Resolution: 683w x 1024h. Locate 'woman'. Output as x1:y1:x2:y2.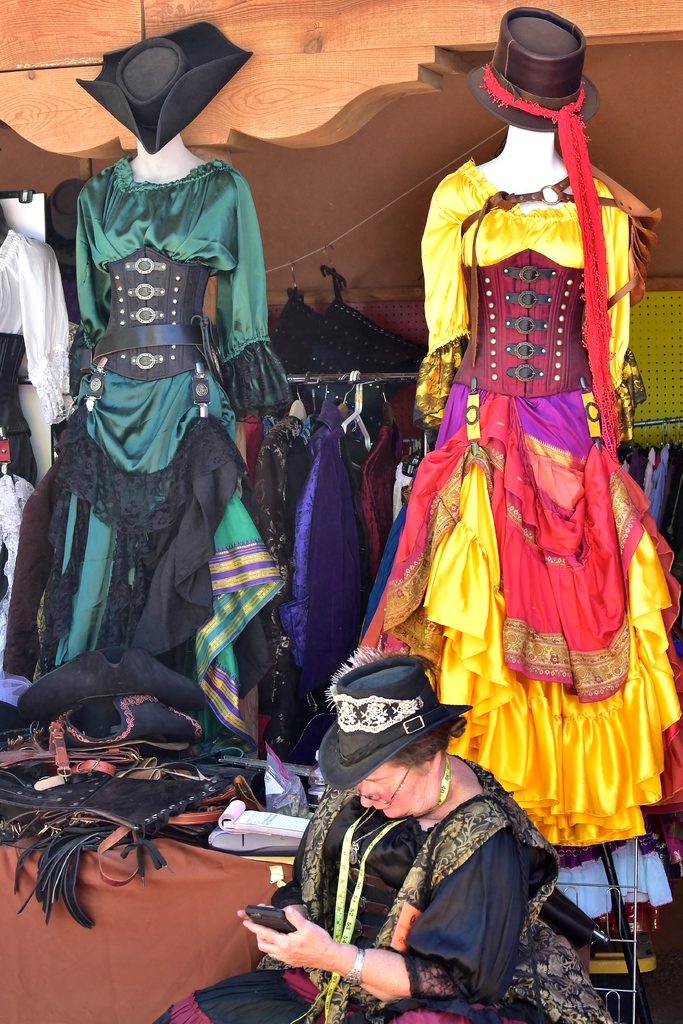
301:652:550:1023.
